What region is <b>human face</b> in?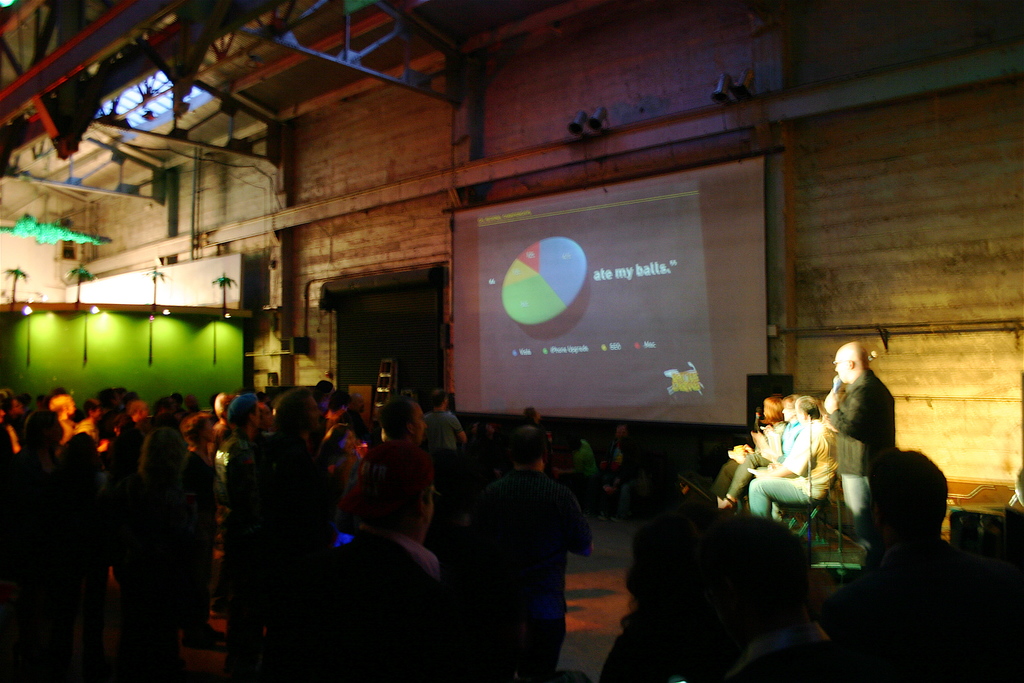
crop(414, 402, 430, 443).
